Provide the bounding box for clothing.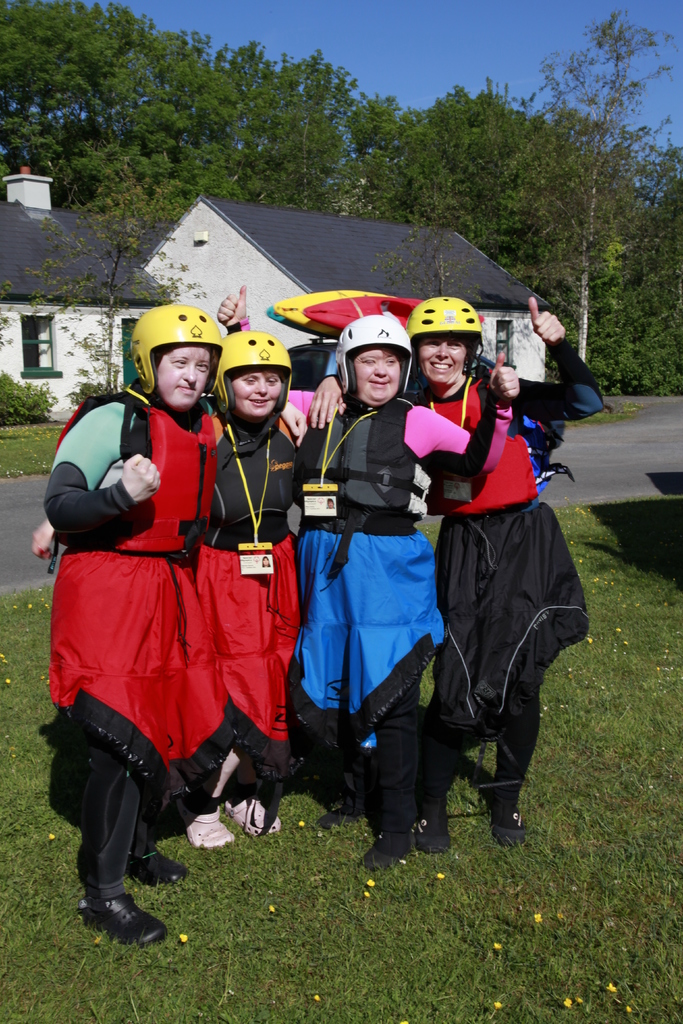
[left=43, top=386, right=243, bottom=834].
